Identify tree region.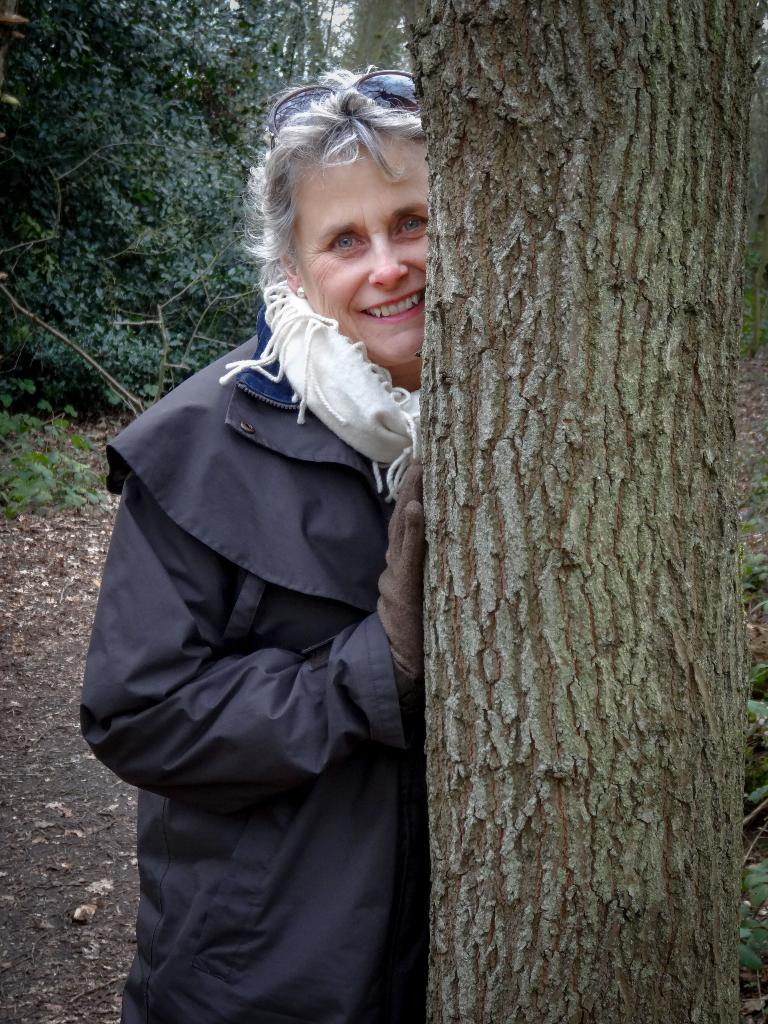
Region: (419, 0, 767, 1020).
